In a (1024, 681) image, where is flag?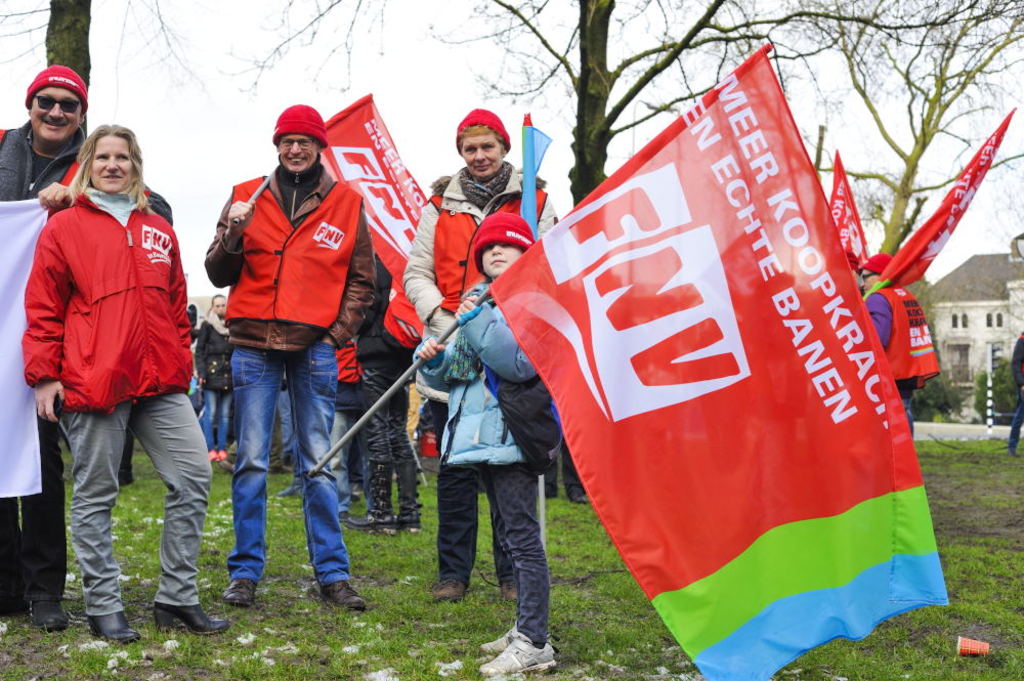
[x1=236, y1=88, x2=426, y2=308].
